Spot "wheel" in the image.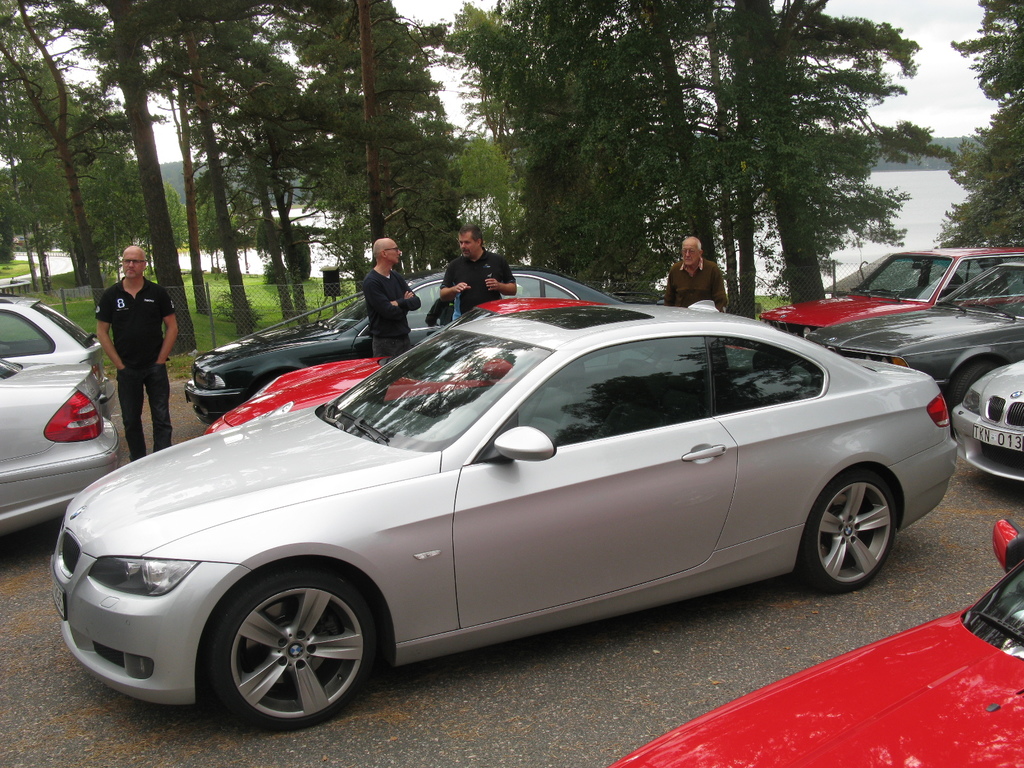
"wheel" found at Rect(805, 468, 899, 595).
